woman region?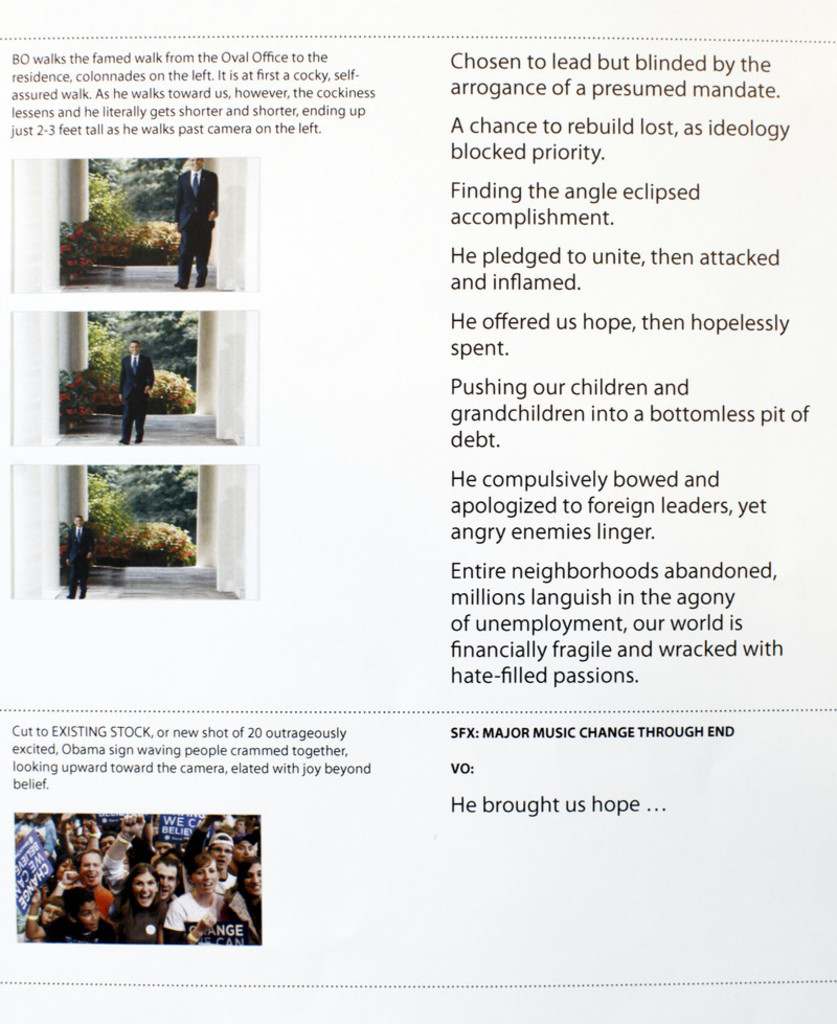
(left=118, top=863, right=168, bottom=948)
